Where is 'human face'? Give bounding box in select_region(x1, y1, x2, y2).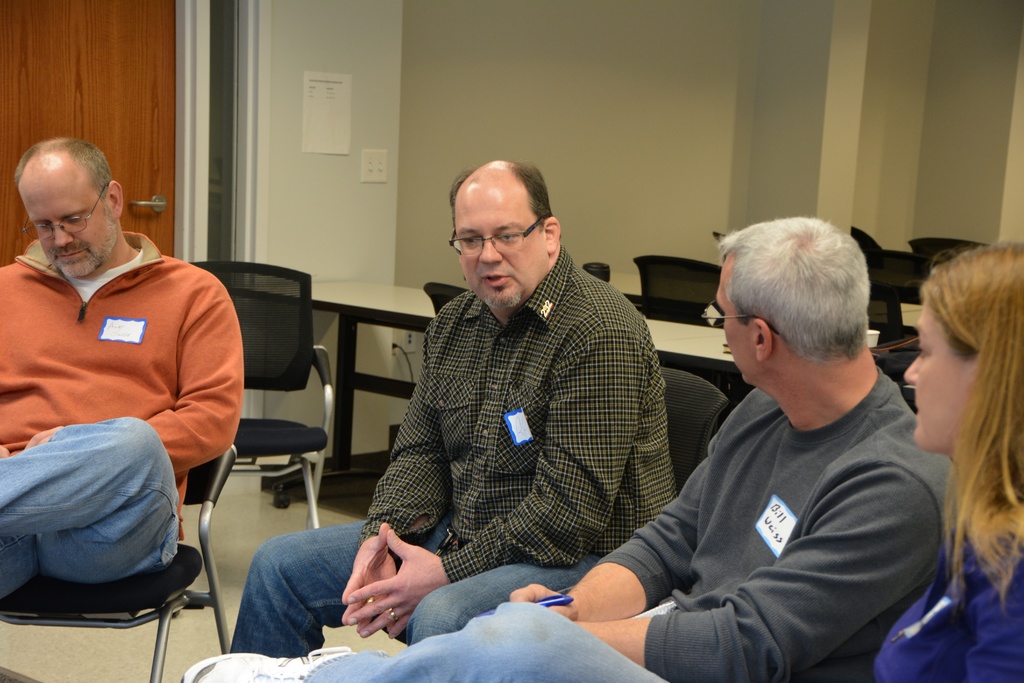
select_region(714, 270, 760, 384).
